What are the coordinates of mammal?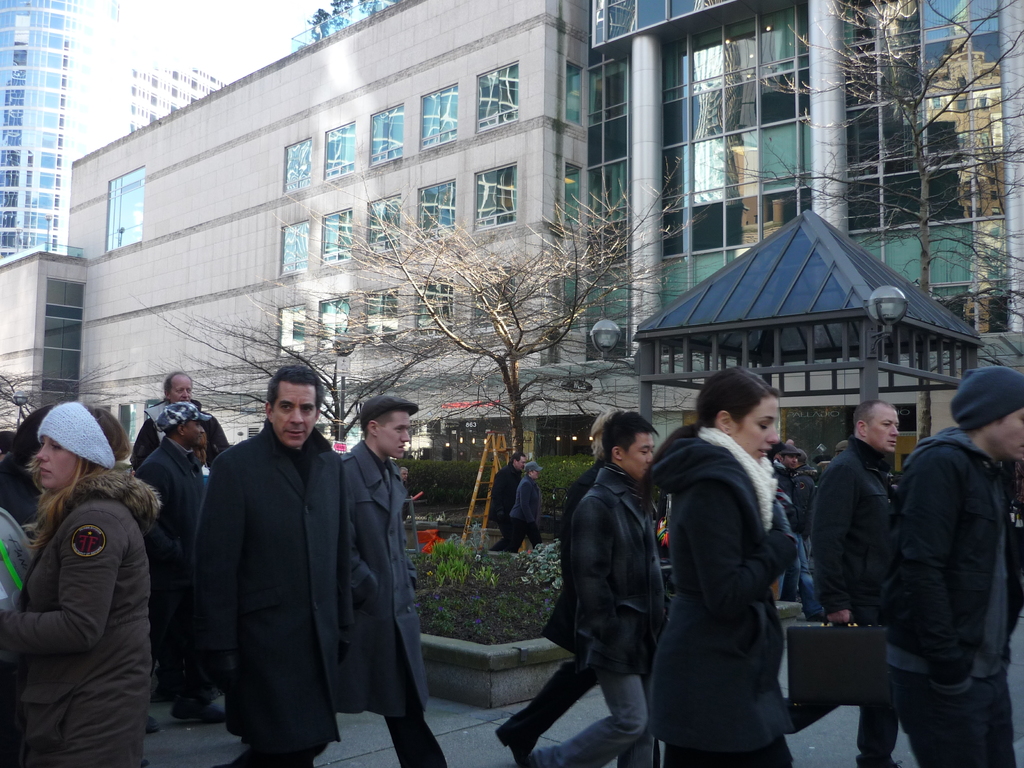
x1=492 y1=445 x2=523 y2=549.
